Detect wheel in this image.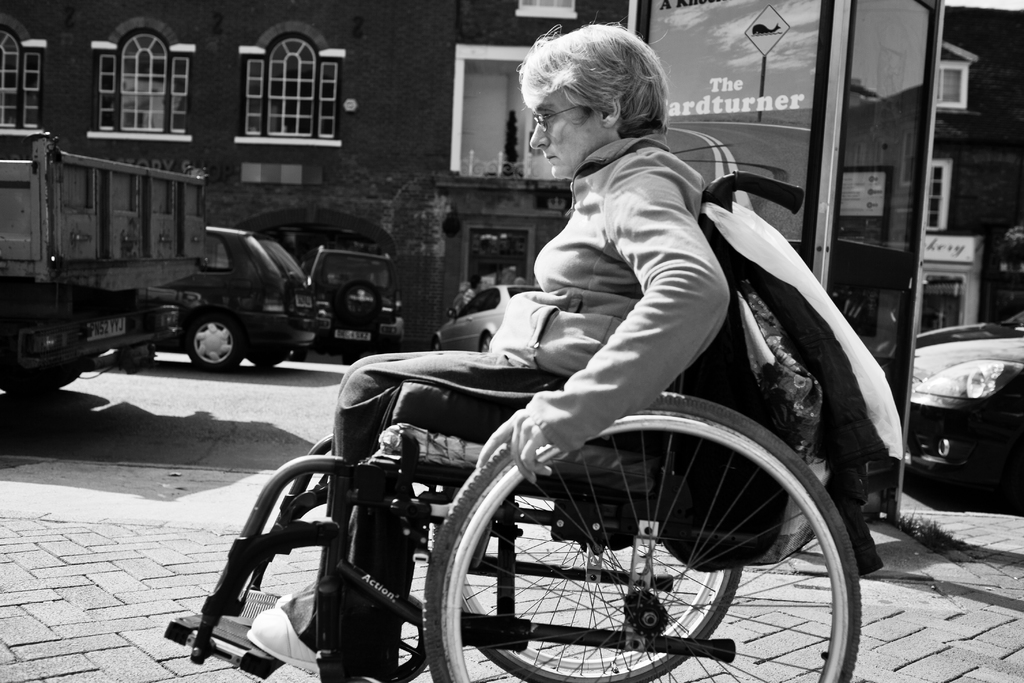
Detection: BBox(182, 318, 243, 370).
